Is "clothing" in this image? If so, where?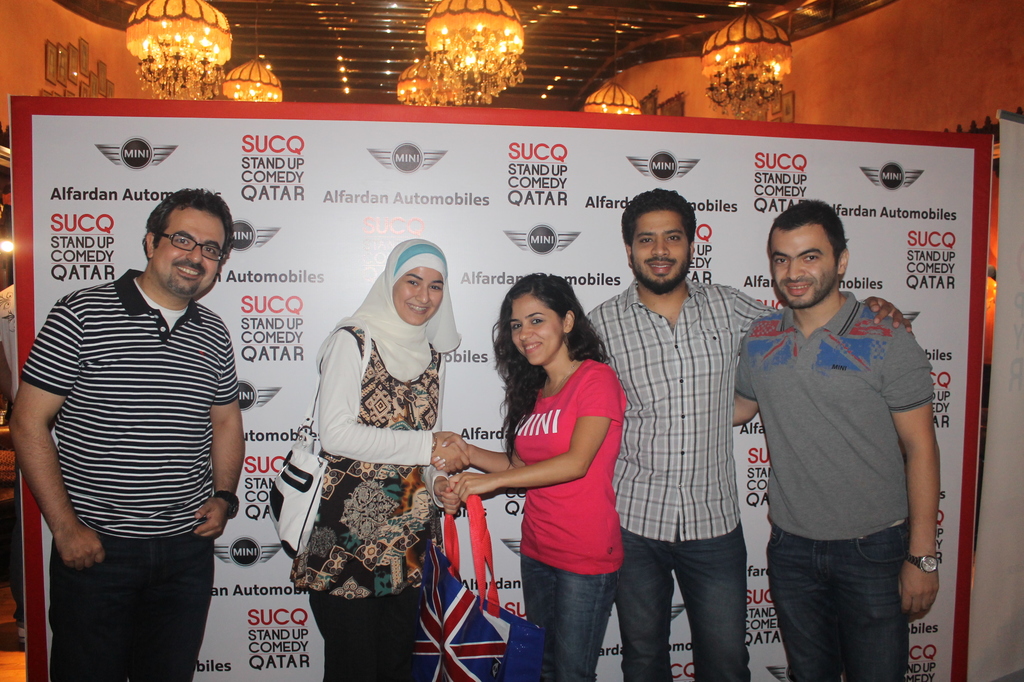
Yes, at {"left": 736, "top": 238, "right": 943, "bottom": 660}.
